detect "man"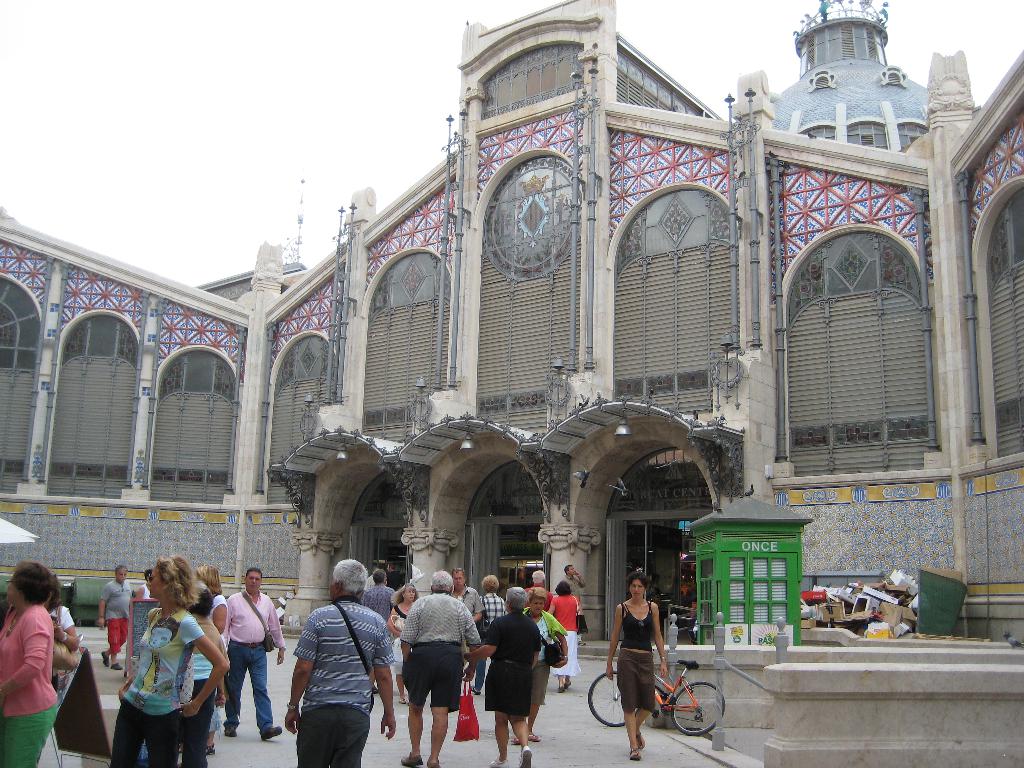
(397, 578, 485, 767)
